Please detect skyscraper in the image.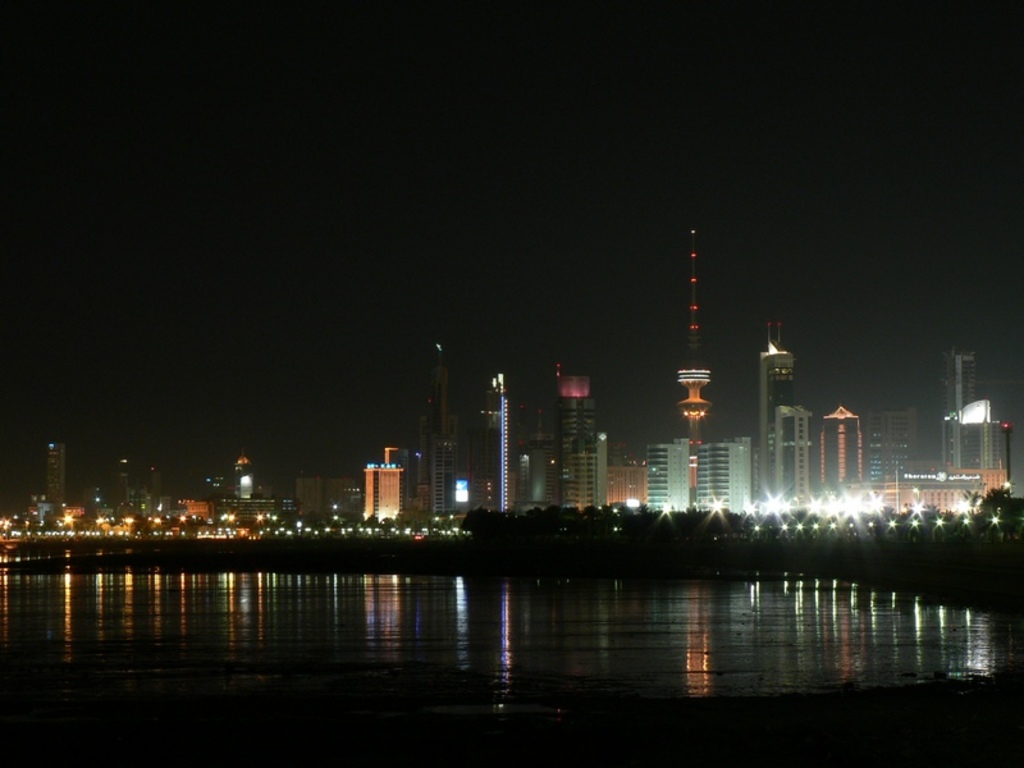
bbox=(754, 319, 818, 499).
